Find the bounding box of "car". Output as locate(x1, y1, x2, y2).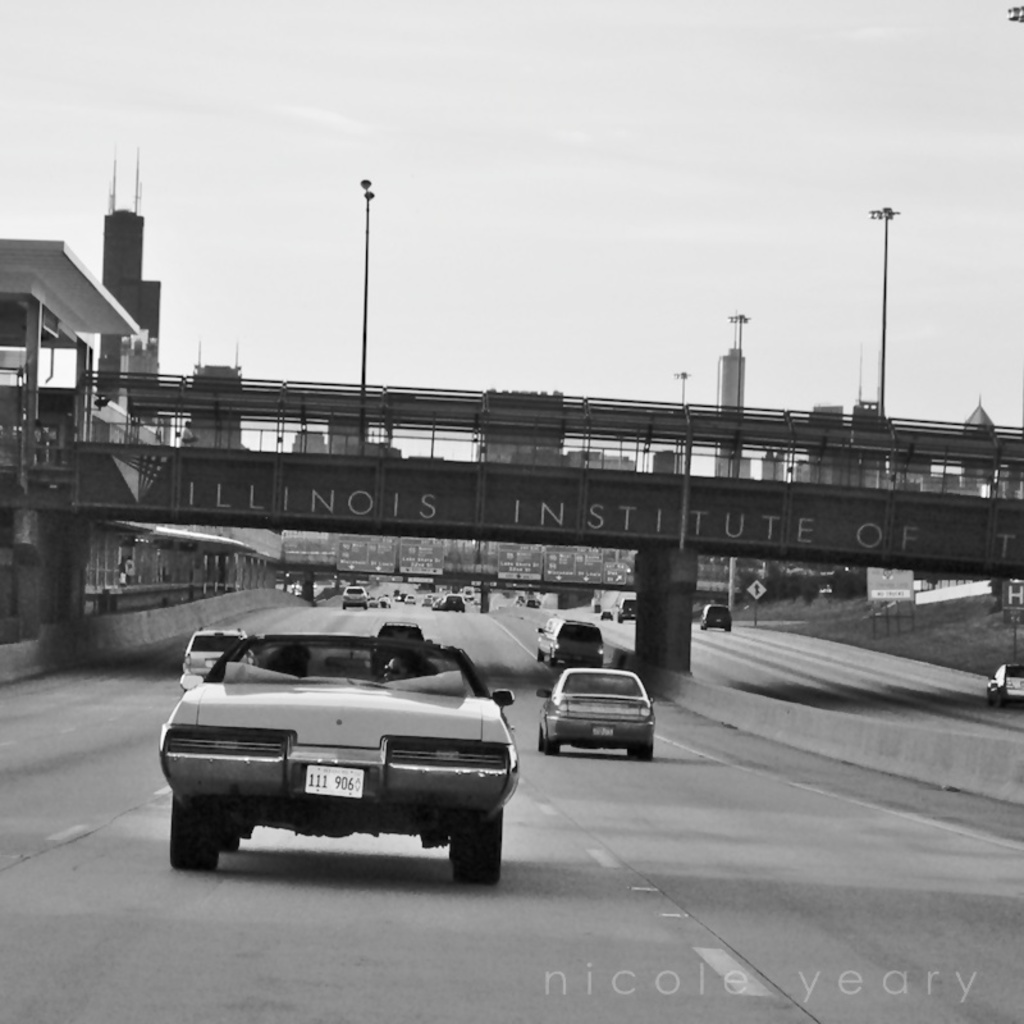
locate(343, 585, 367, 609).
